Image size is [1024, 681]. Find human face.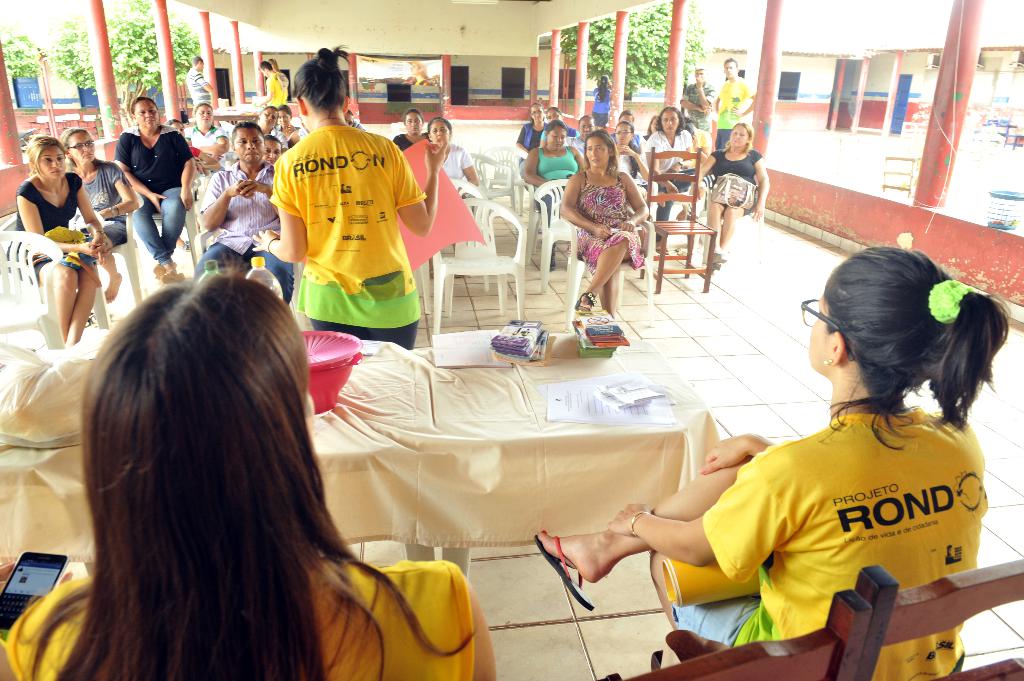
431/120/448/146.
